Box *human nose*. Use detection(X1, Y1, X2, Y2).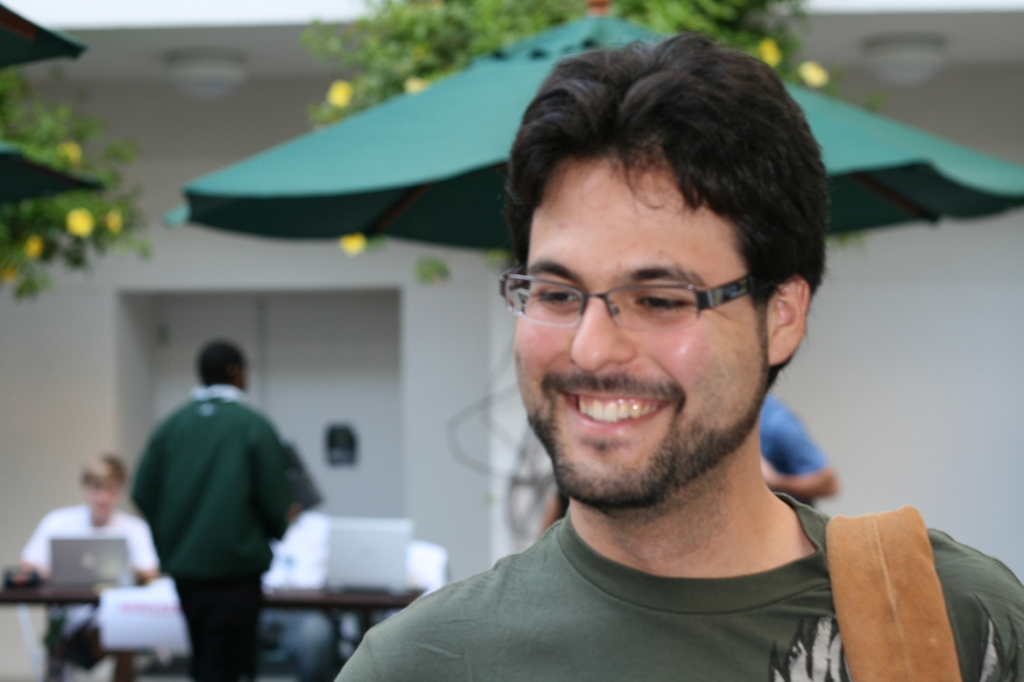
detection(564, 294, 630, 376).
